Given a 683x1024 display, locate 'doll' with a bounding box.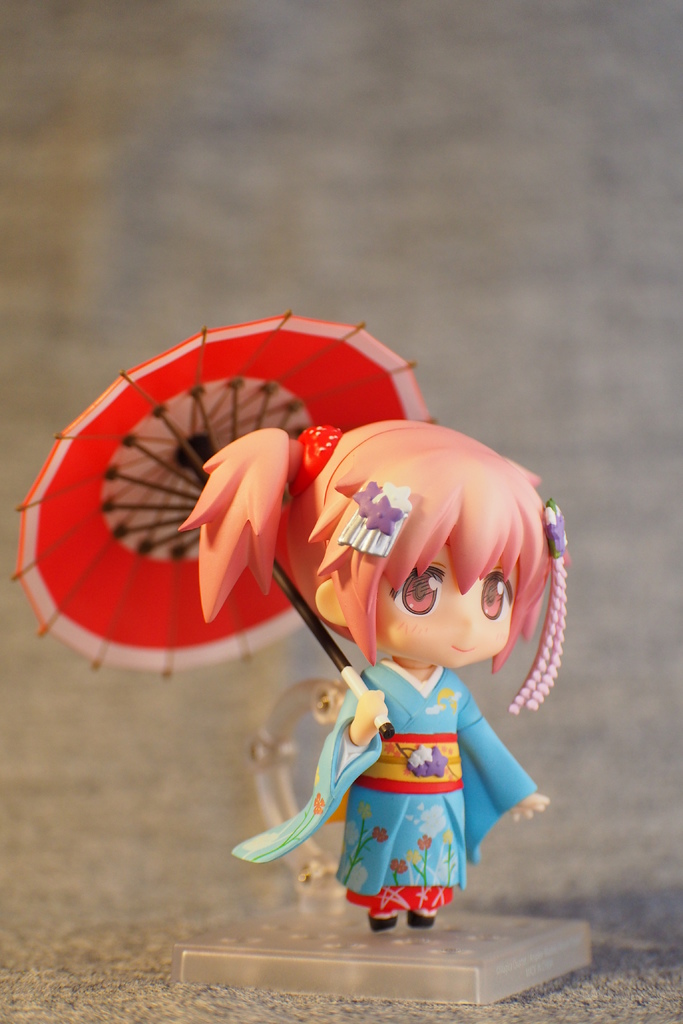
Located: left=167, top=354, right=564, bottom=972.
